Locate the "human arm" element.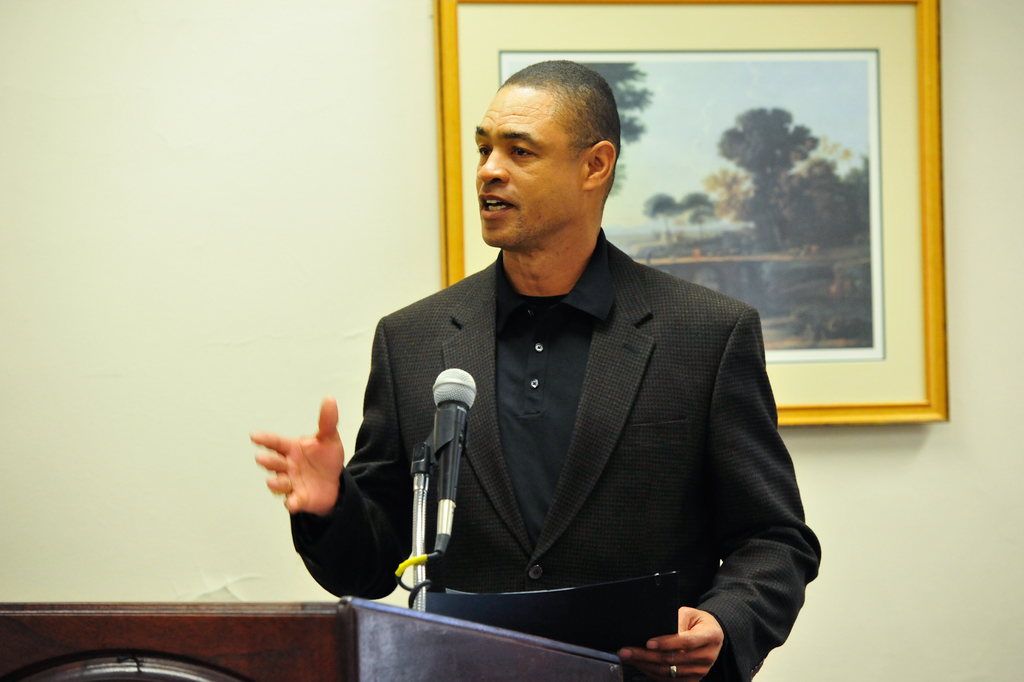
Element bbox: [left=606, top=297, right=824, bottom=681].
